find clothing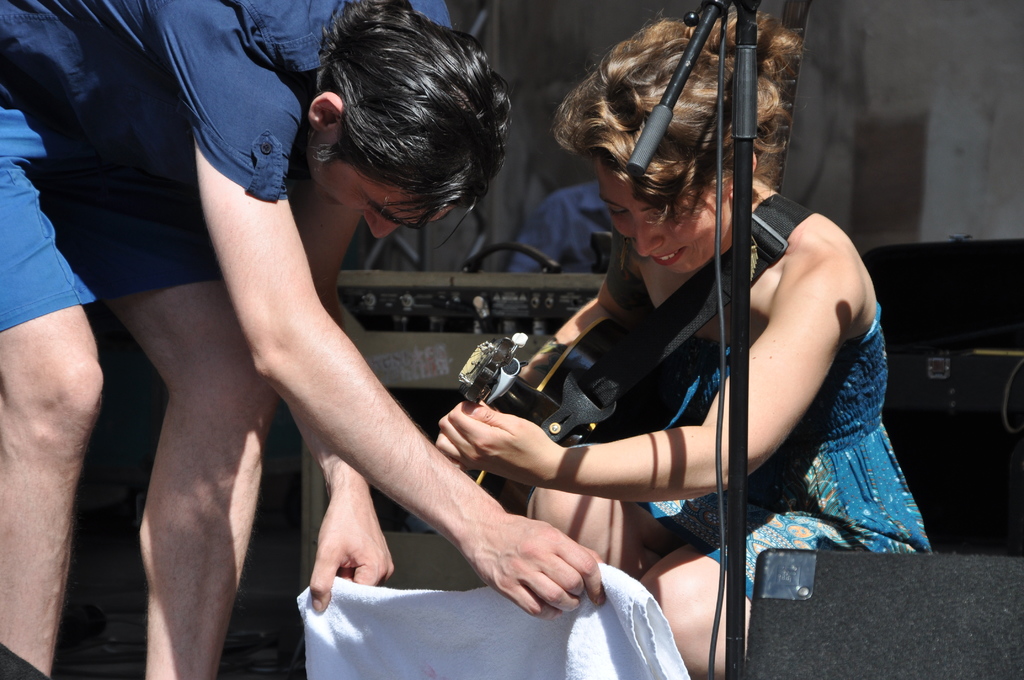
bbox(511, 181, 617, 283)
